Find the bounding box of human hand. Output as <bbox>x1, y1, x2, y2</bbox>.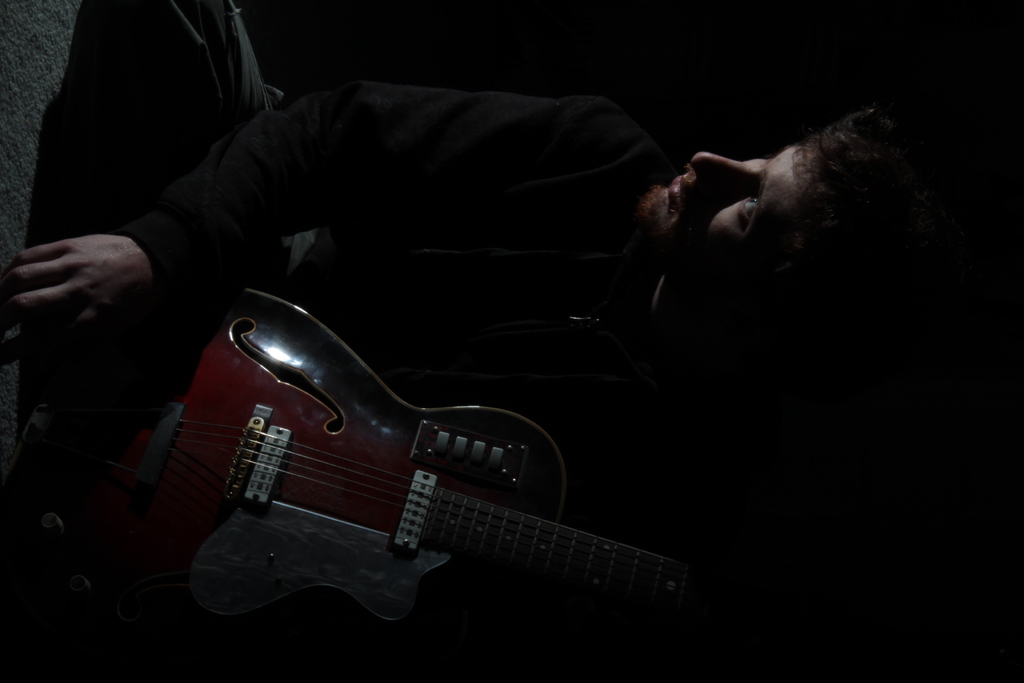
<bbox>0, 233, 148, 374</bbox>.
